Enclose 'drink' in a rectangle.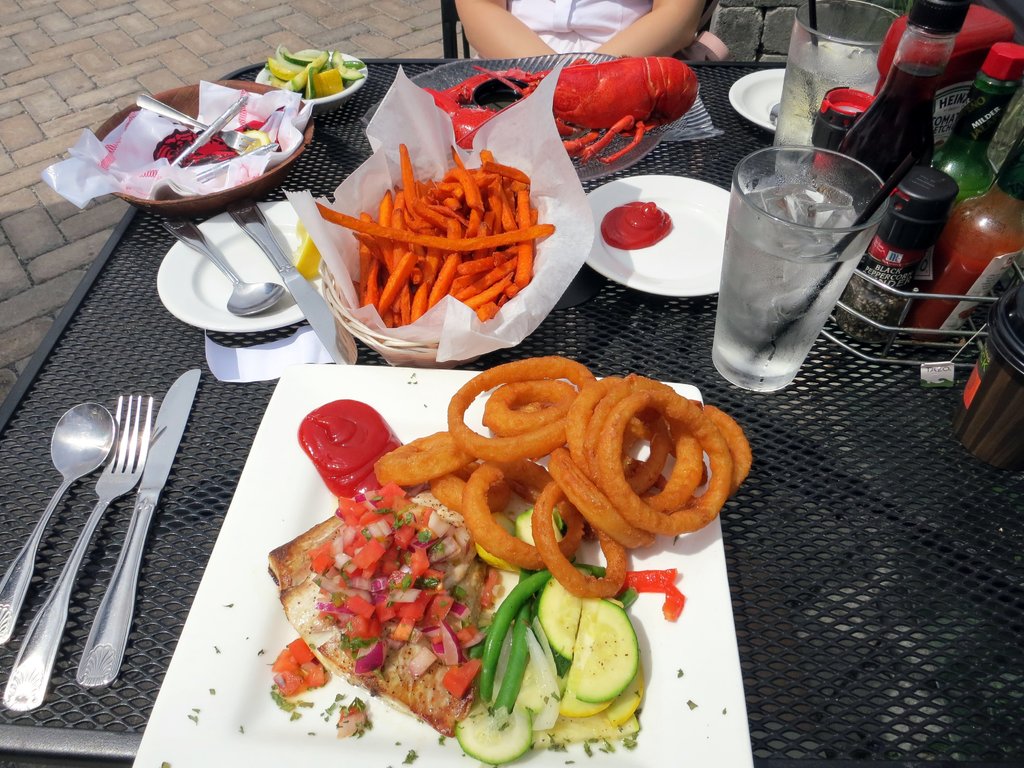
{"left": 711, "top": 184, "right": 871, "bottom": 395}.
